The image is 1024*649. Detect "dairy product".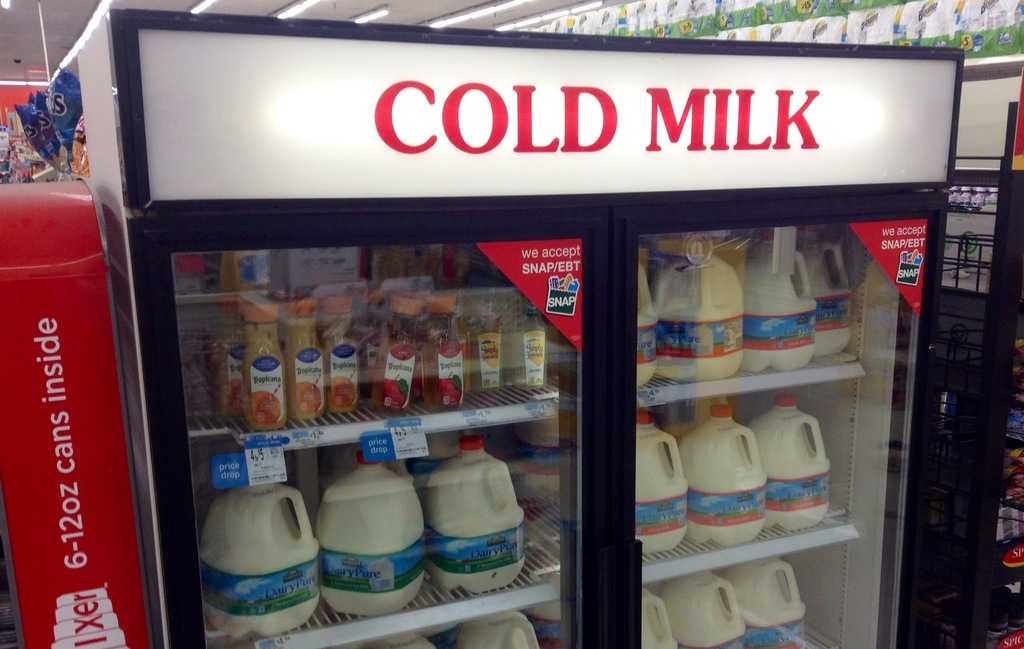
Detection: <region>636, 575, 689, 648</region>.
